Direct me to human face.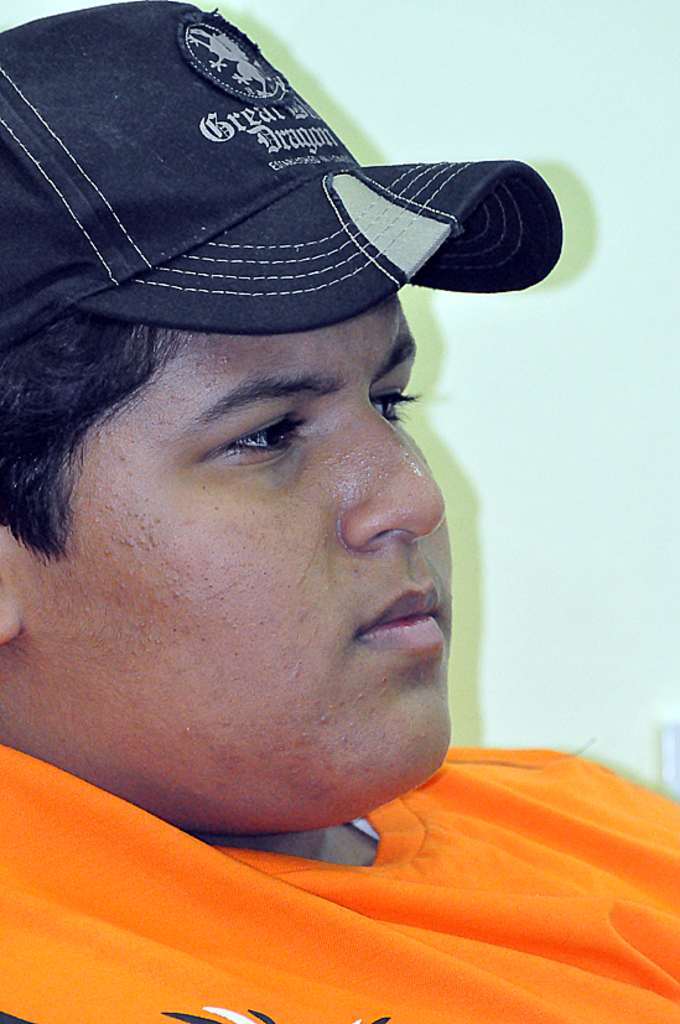
Direction: rect(31, 291, 451, 773).
